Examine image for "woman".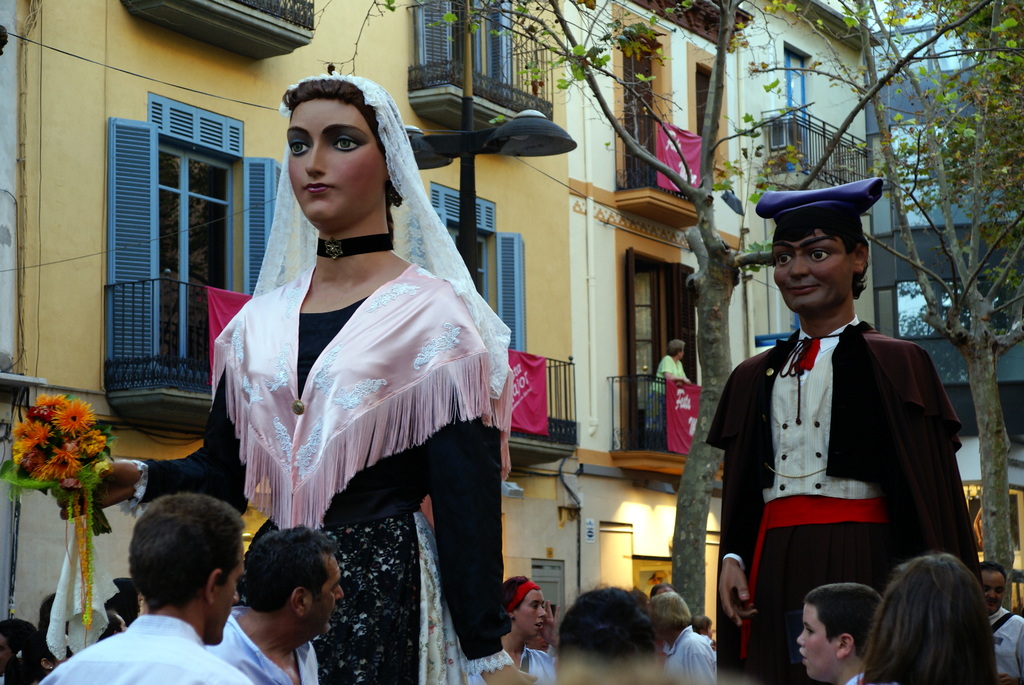
Examination result: select_region(198, 105, 513, 642).
